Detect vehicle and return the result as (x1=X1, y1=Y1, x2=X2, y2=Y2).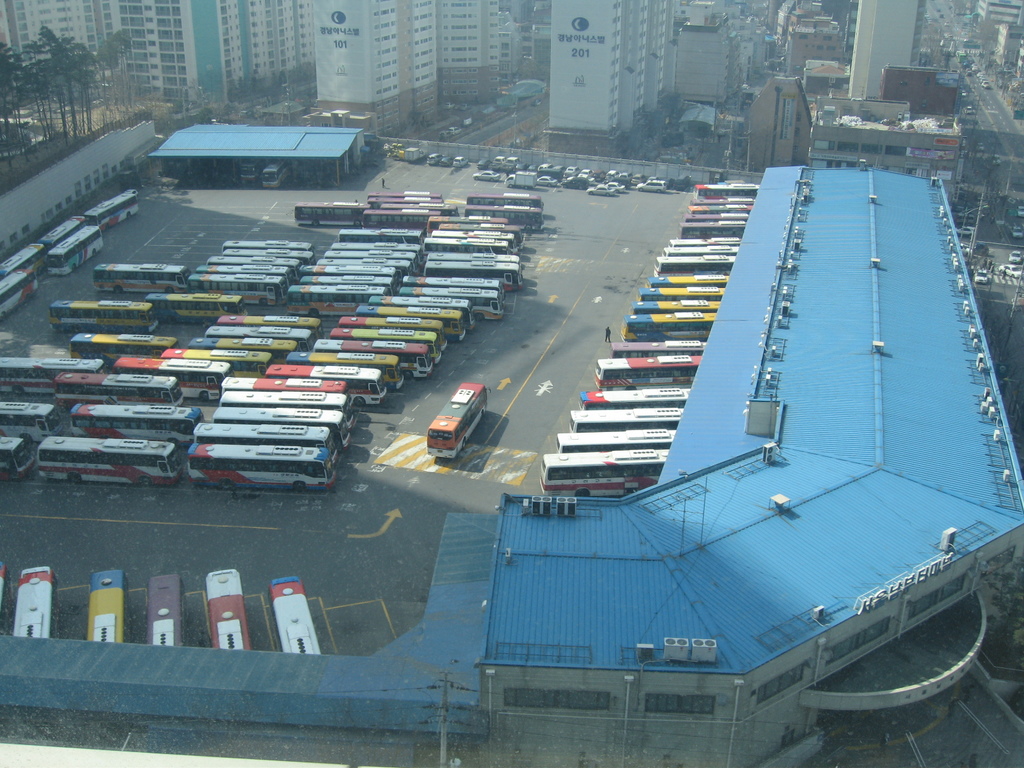
(x1=1012, y1=228, x2=1023, y2=241).
